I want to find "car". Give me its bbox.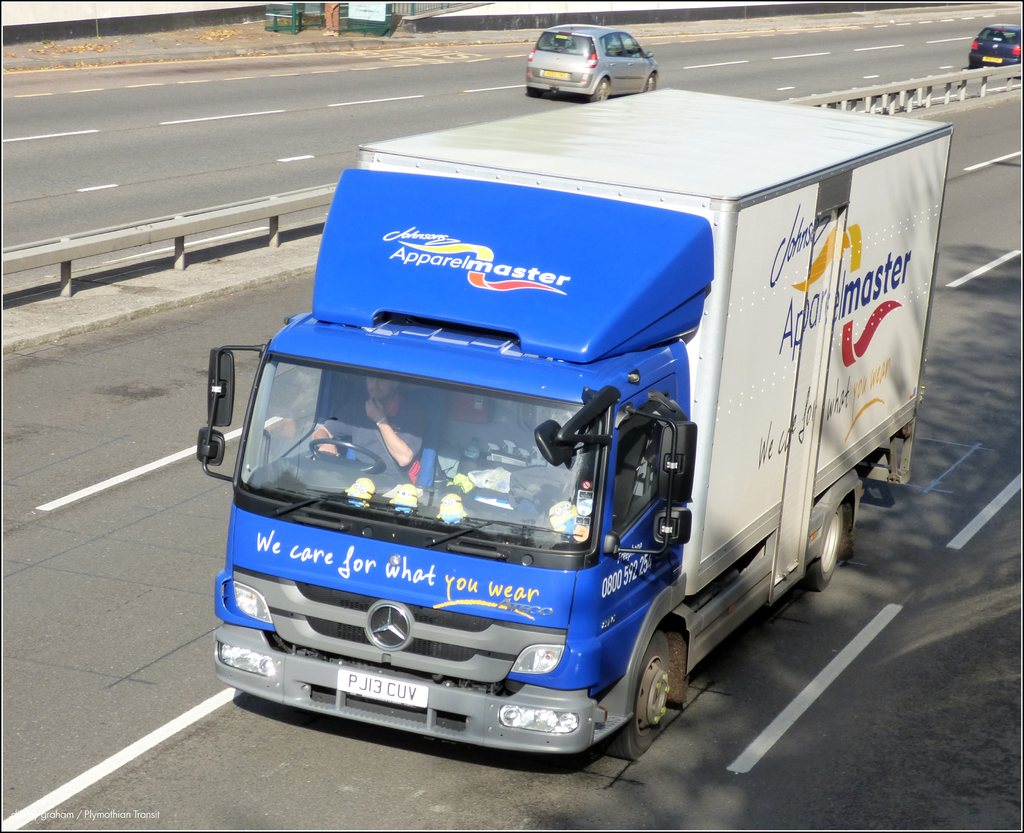
region(523, 17, 664, 109).
